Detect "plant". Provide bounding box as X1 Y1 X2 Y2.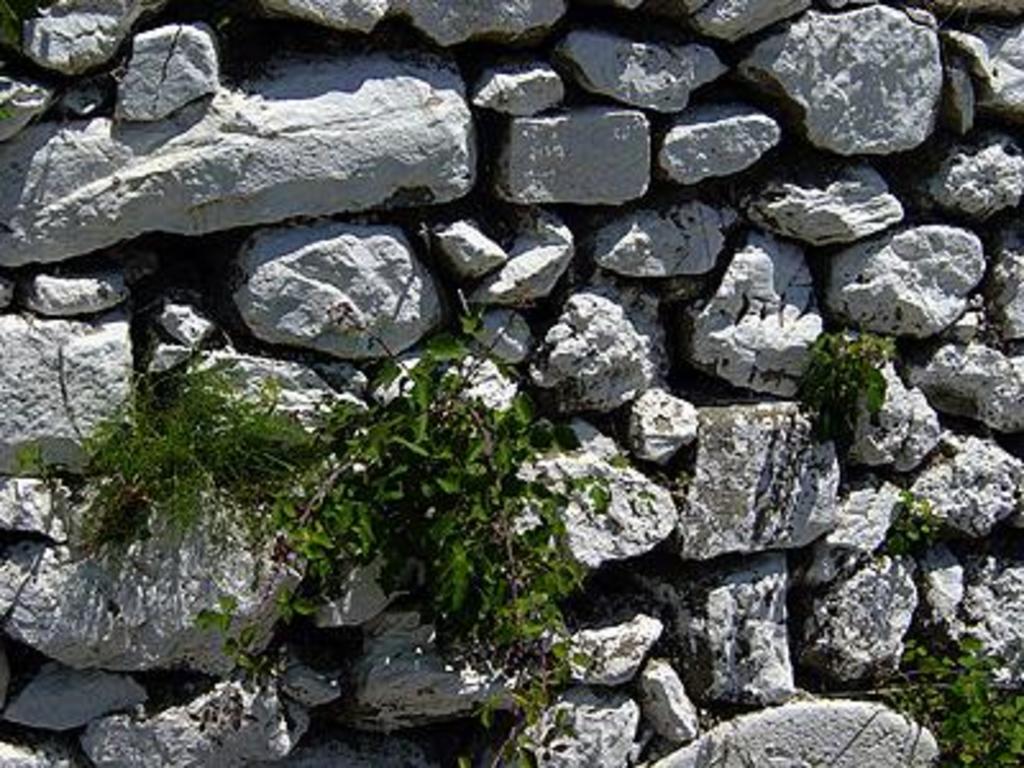
41 320 635 740.
